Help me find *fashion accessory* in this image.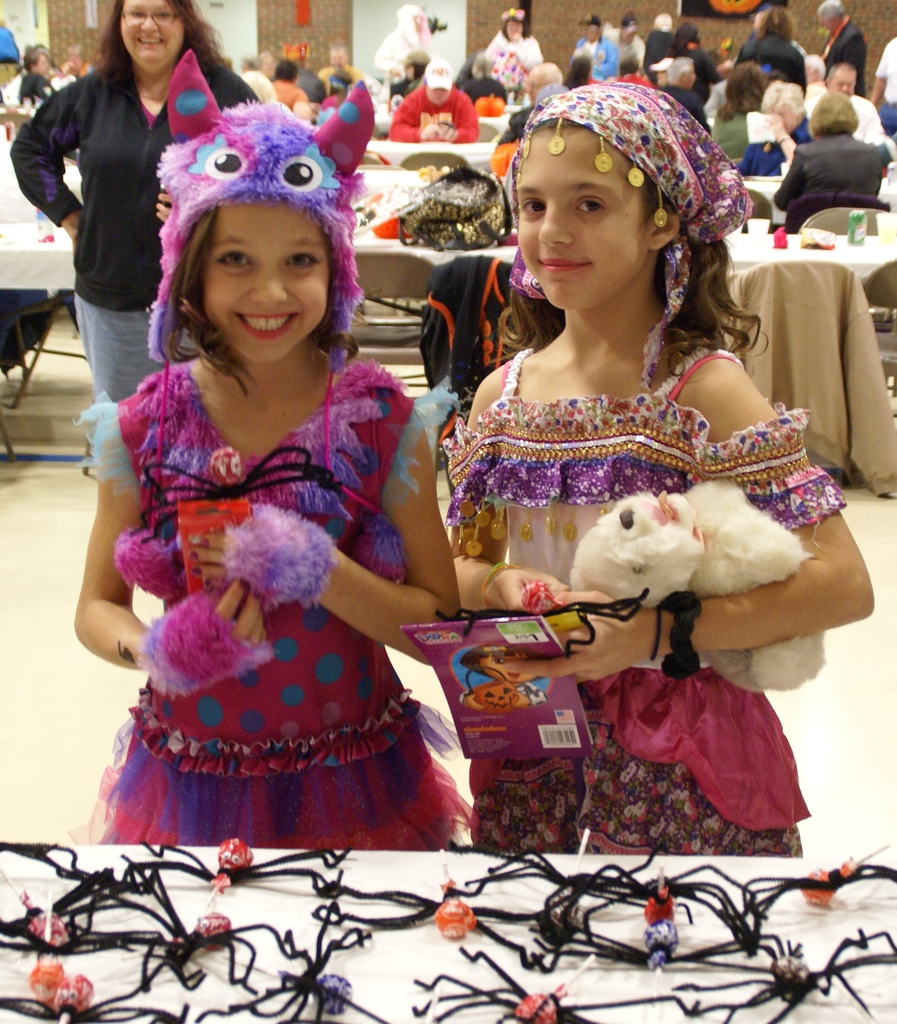
Found it: (647,600,665,659).
